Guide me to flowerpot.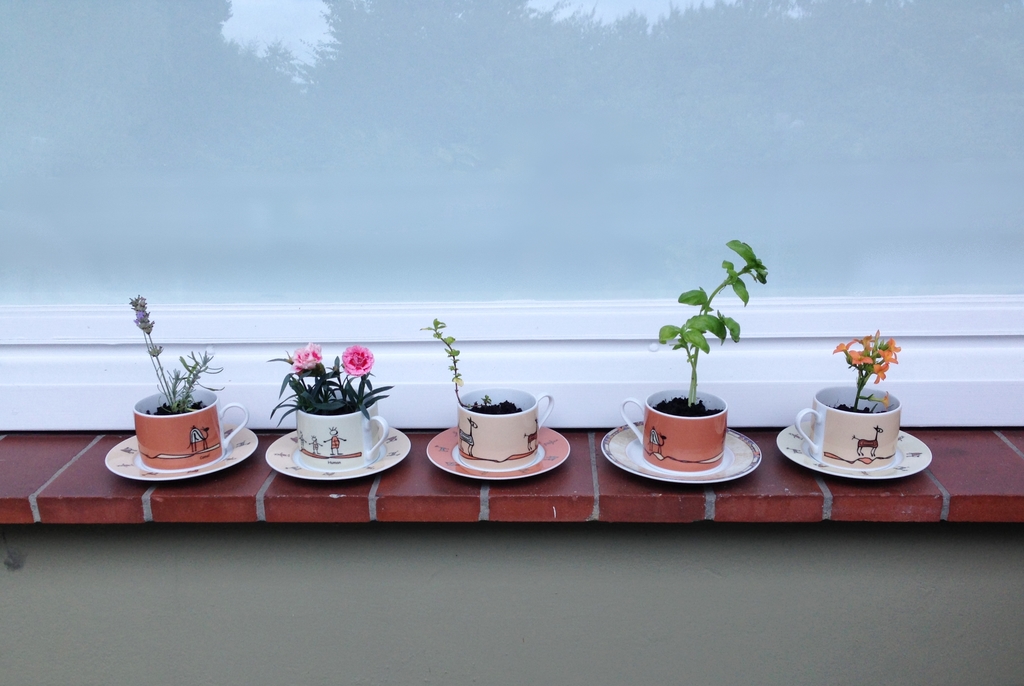
Guidance: BBox(455, 386, 551, 473).
